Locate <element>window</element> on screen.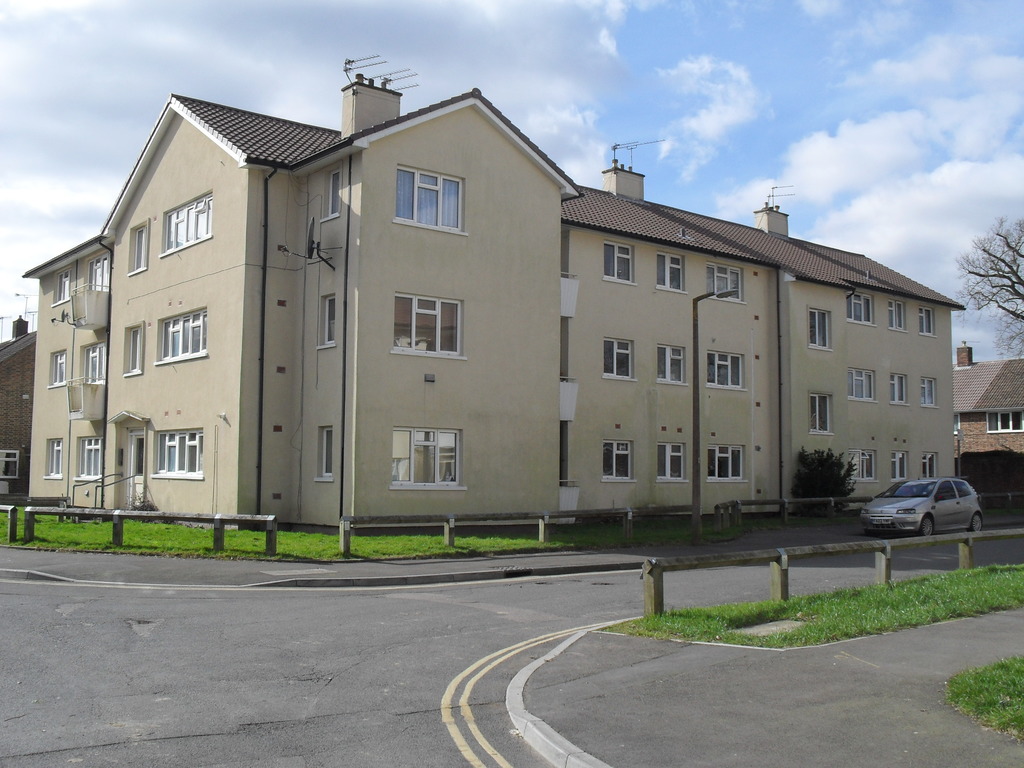
On screen at 600:443:633:479.
